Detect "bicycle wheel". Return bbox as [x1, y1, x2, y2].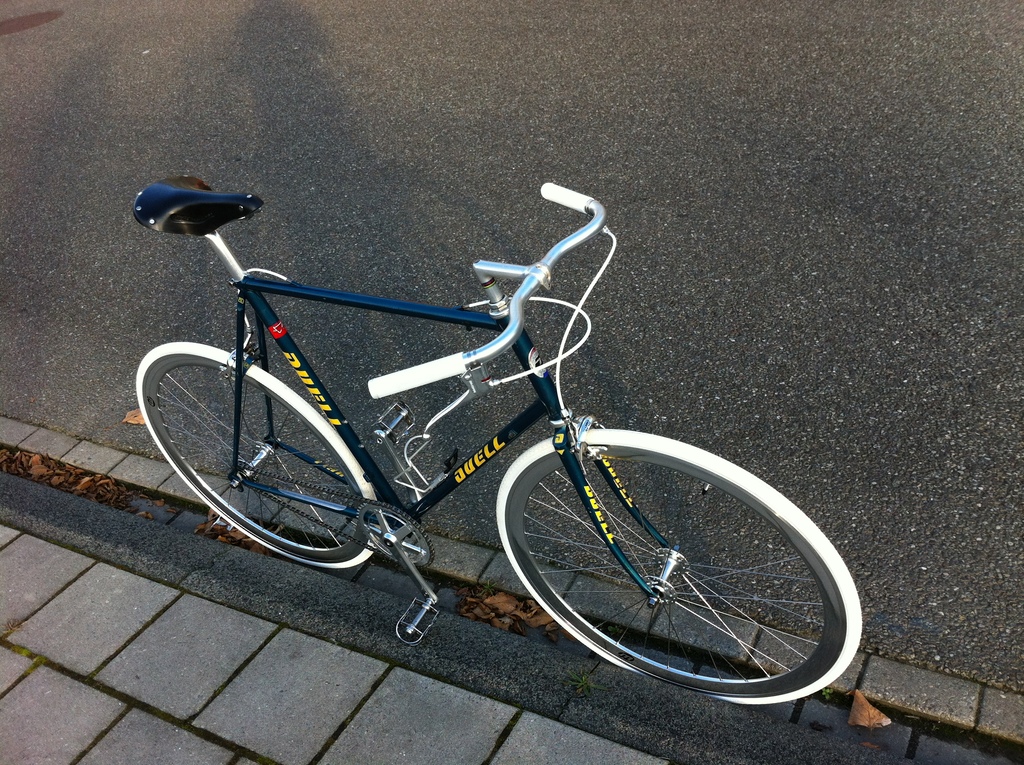
[481, 419, 867, 714].
